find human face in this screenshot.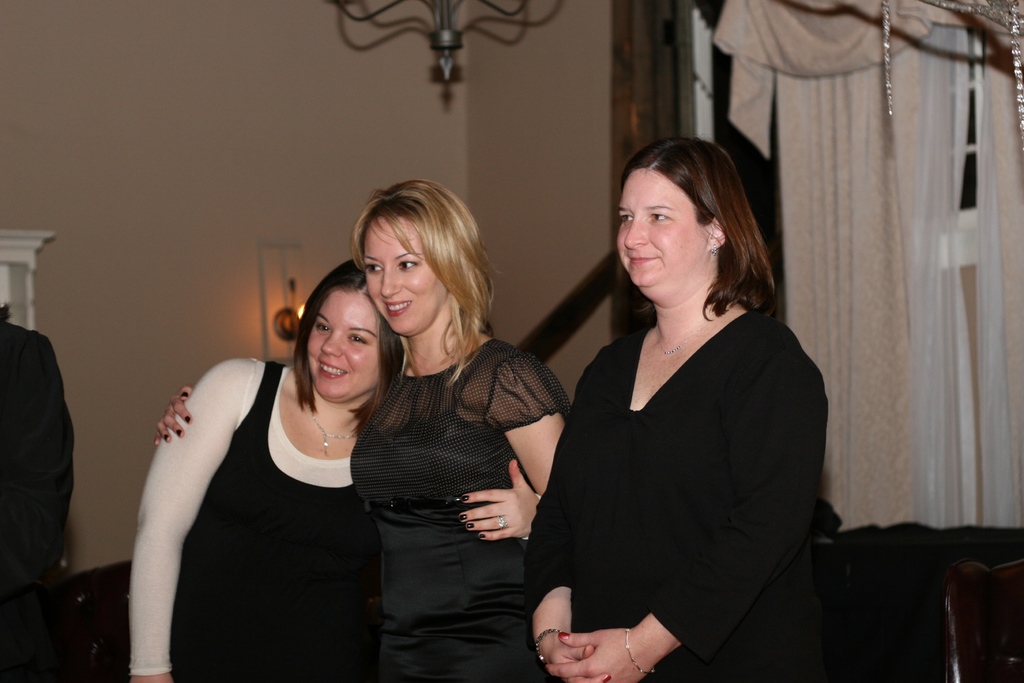
The bounding box for human face is rect(616, 165, 708, 296).
